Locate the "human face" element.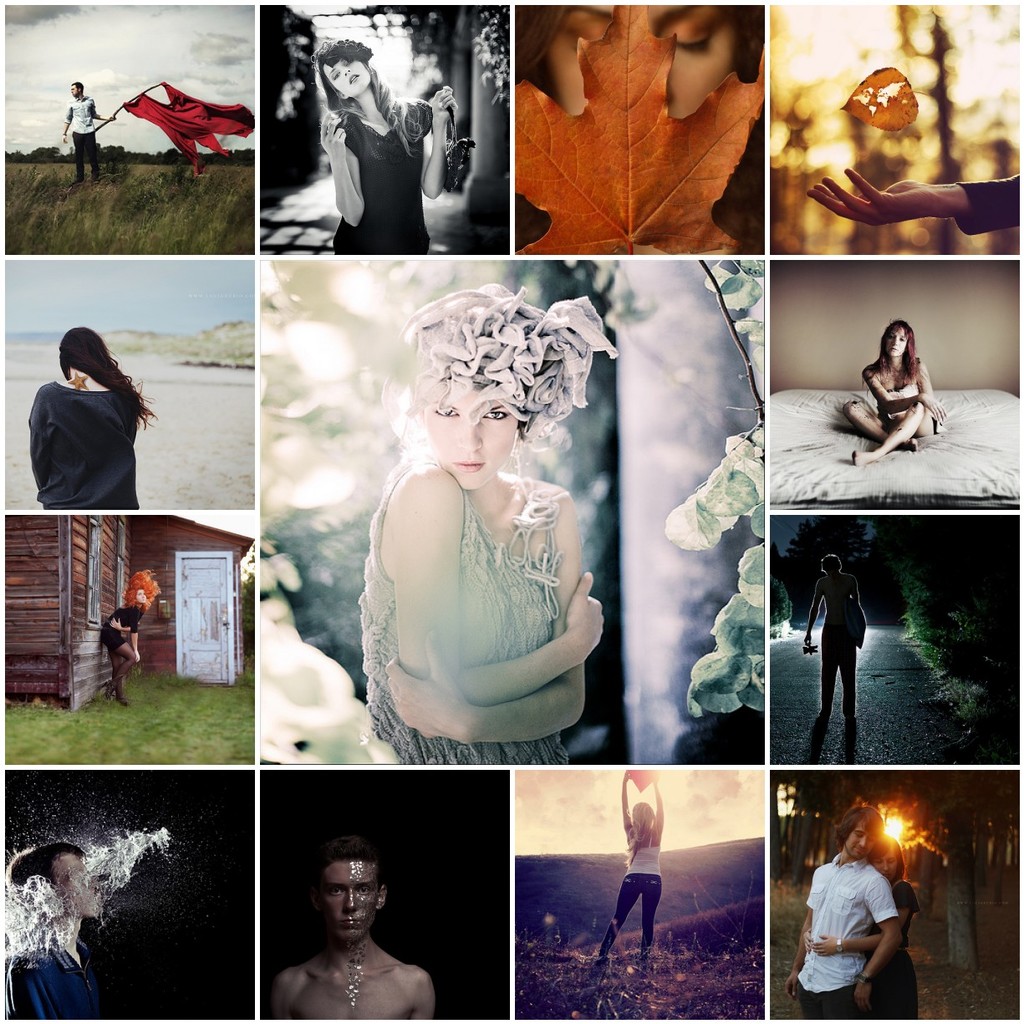
Element bbox: (421,389,512,486).
